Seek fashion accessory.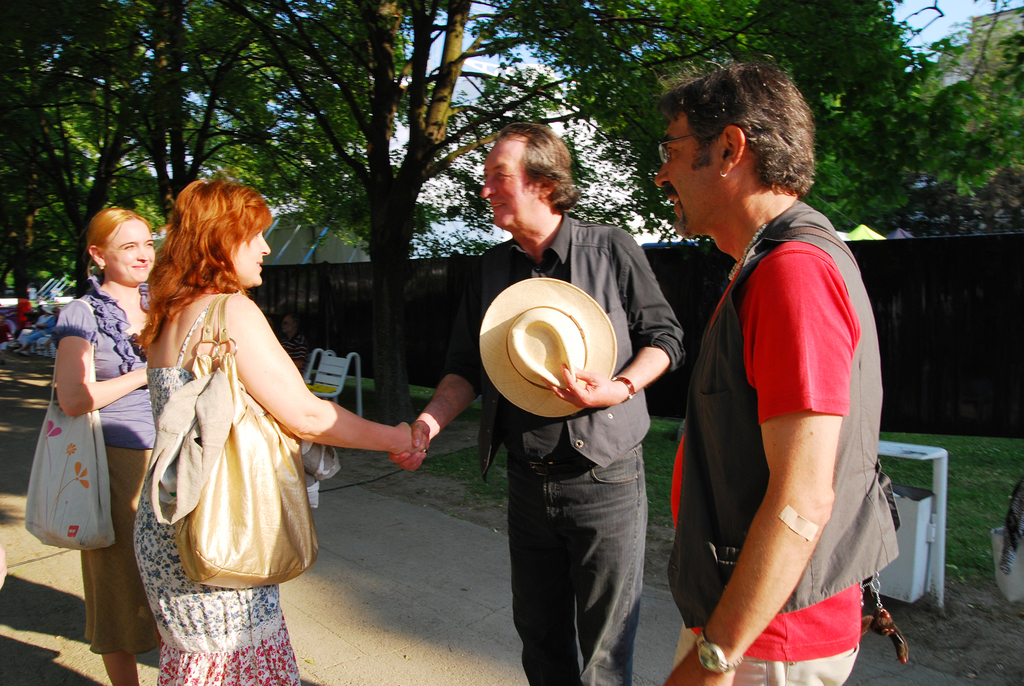
BBox(715, 165, 729, 179).
